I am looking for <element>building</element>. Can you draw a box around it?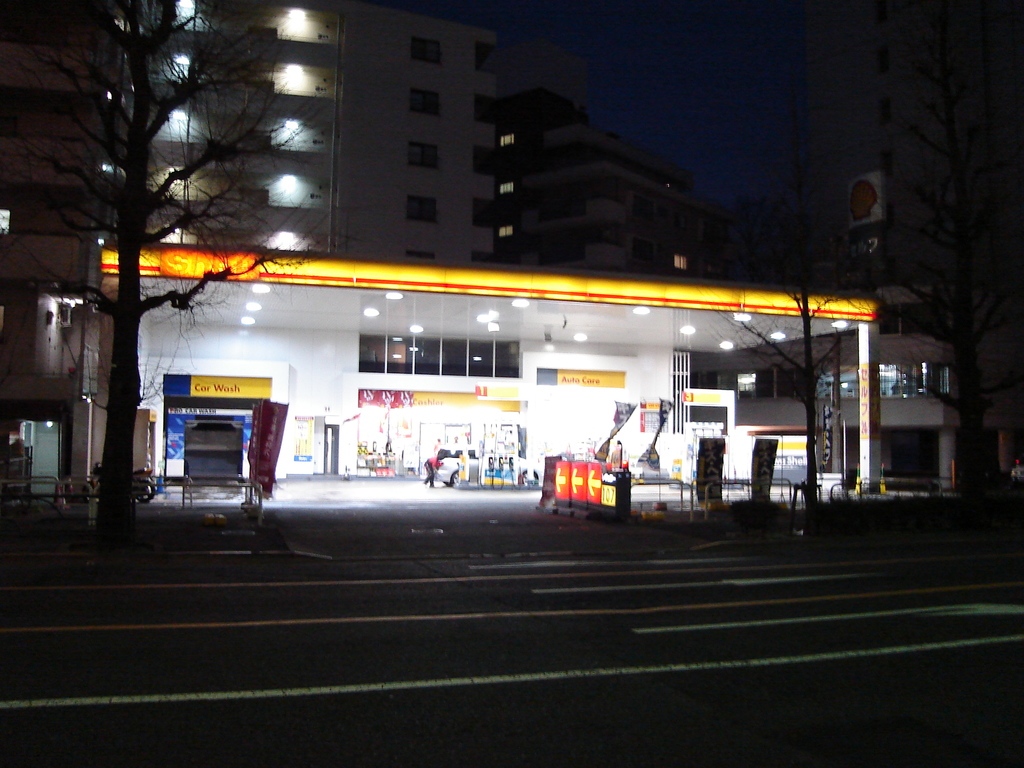
Sure, the bounding box is box=[484, 88, 741, 271].
